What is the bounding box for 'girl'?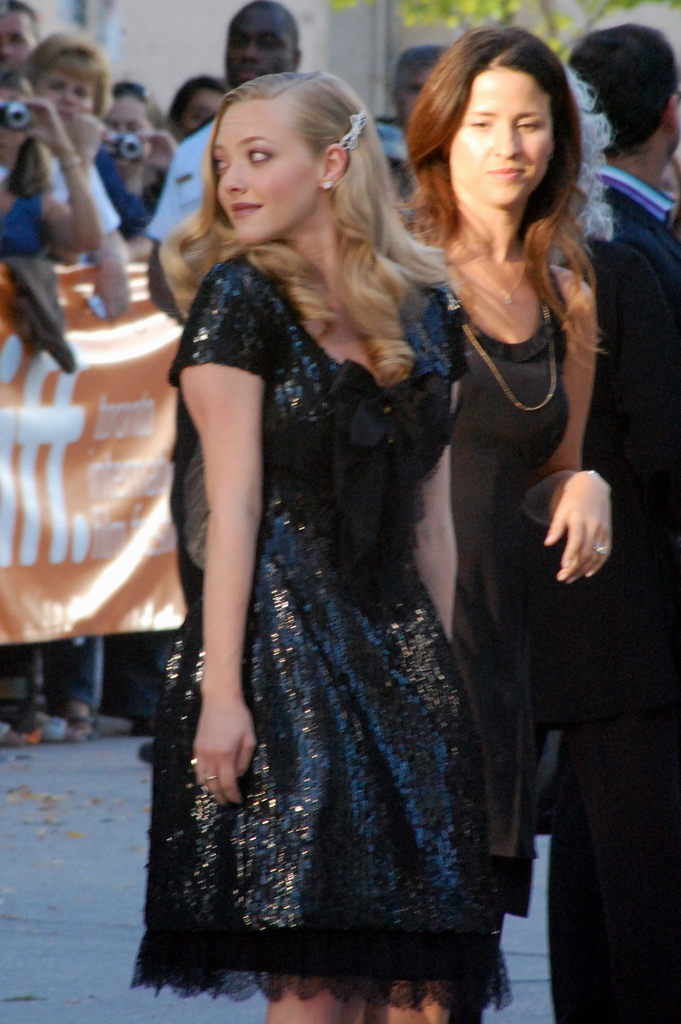
x1=142 y1=70 x2=457 y2=1023.
